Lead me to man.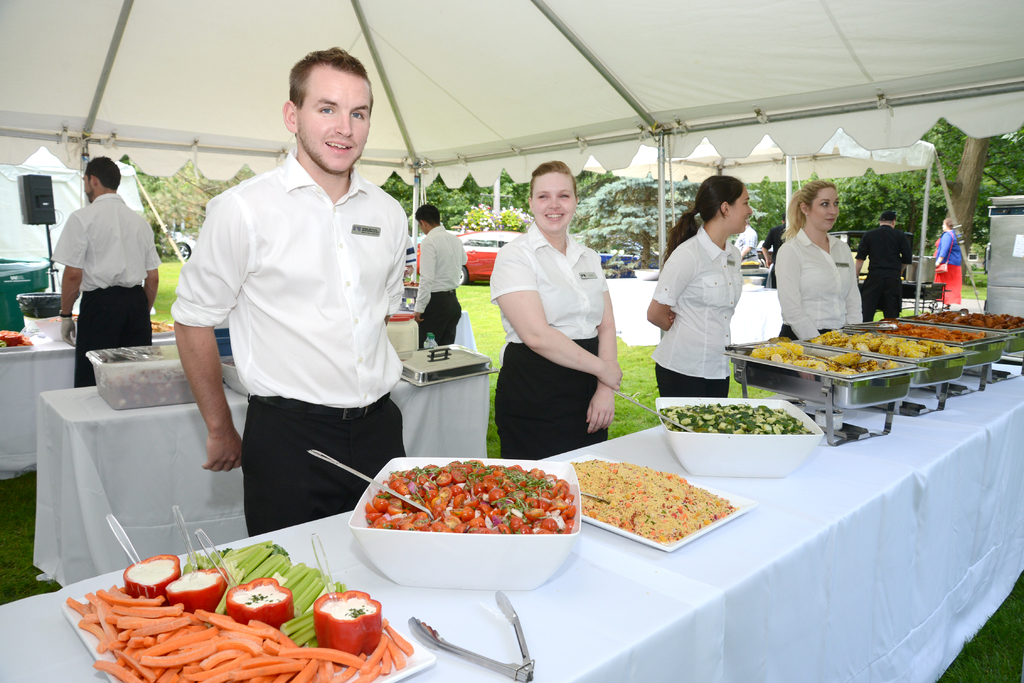
Lead to pyautogui.locateOnScreen(929, 219, 967, 303).
